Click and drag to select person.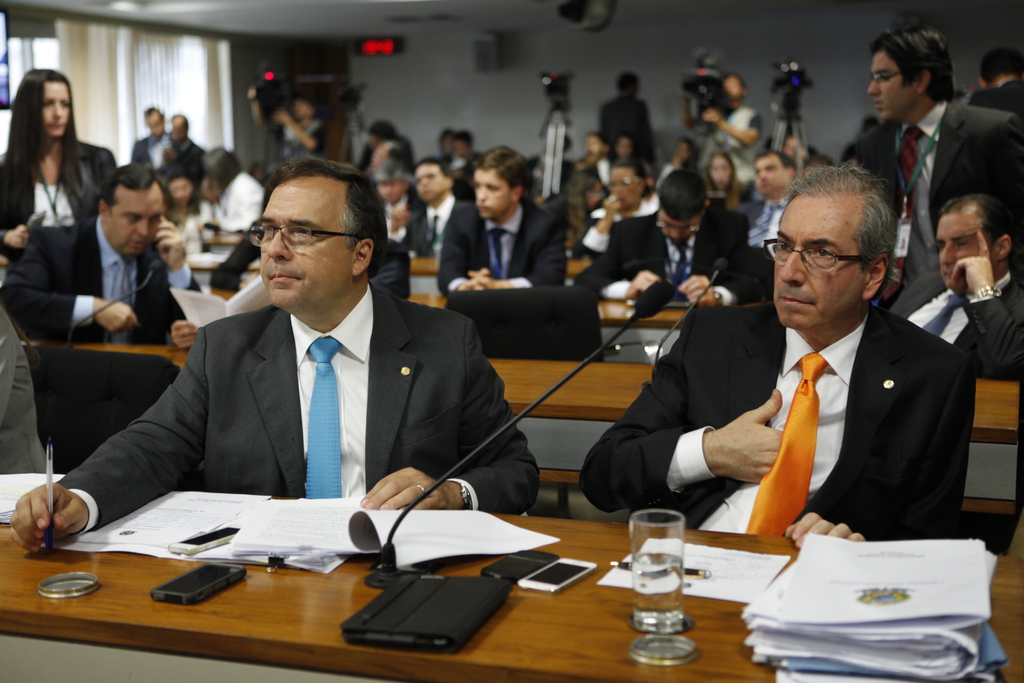
Selection: box(735, 152, 798, 250).
